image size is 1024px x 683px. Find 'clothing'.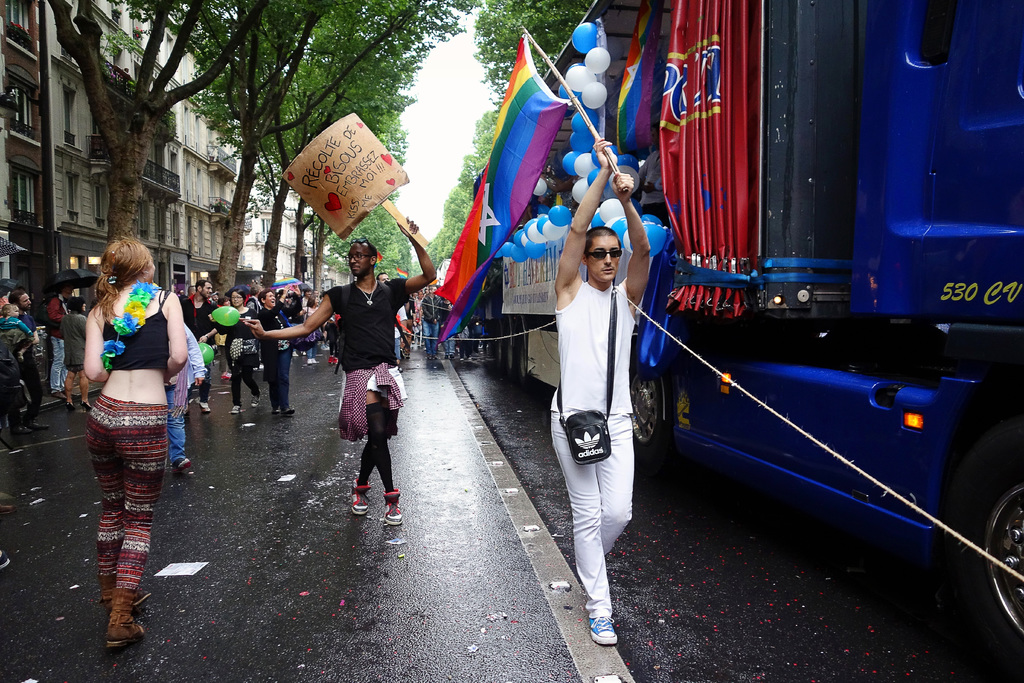
bbox=(319, 283, 415, 497).
